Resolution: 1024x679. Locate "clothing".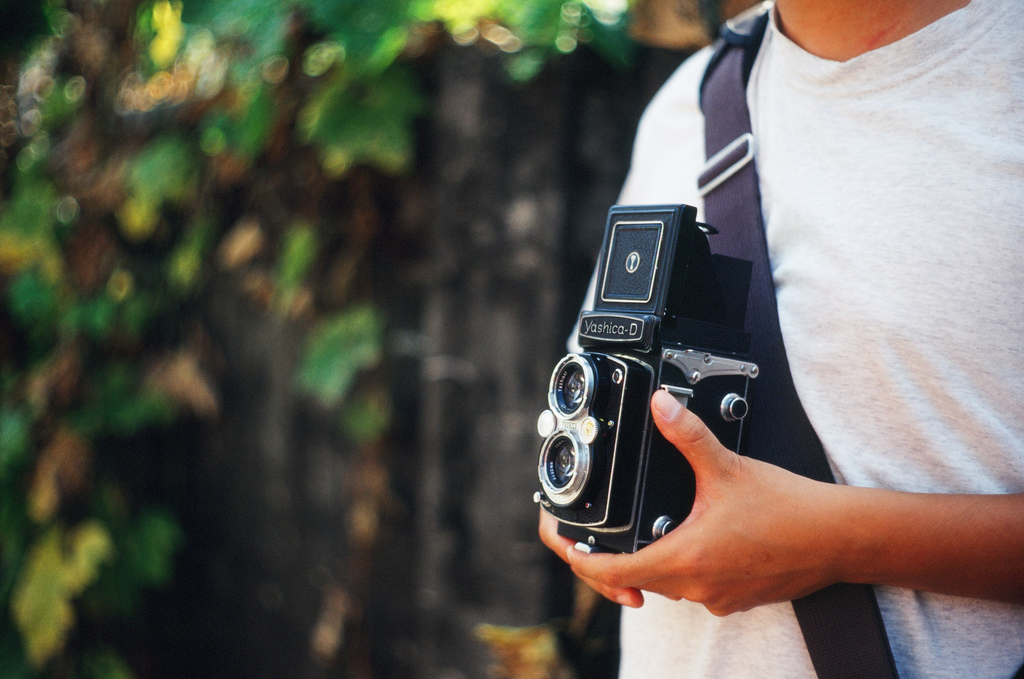
<region>568, 7, 1023, 678</region>.
